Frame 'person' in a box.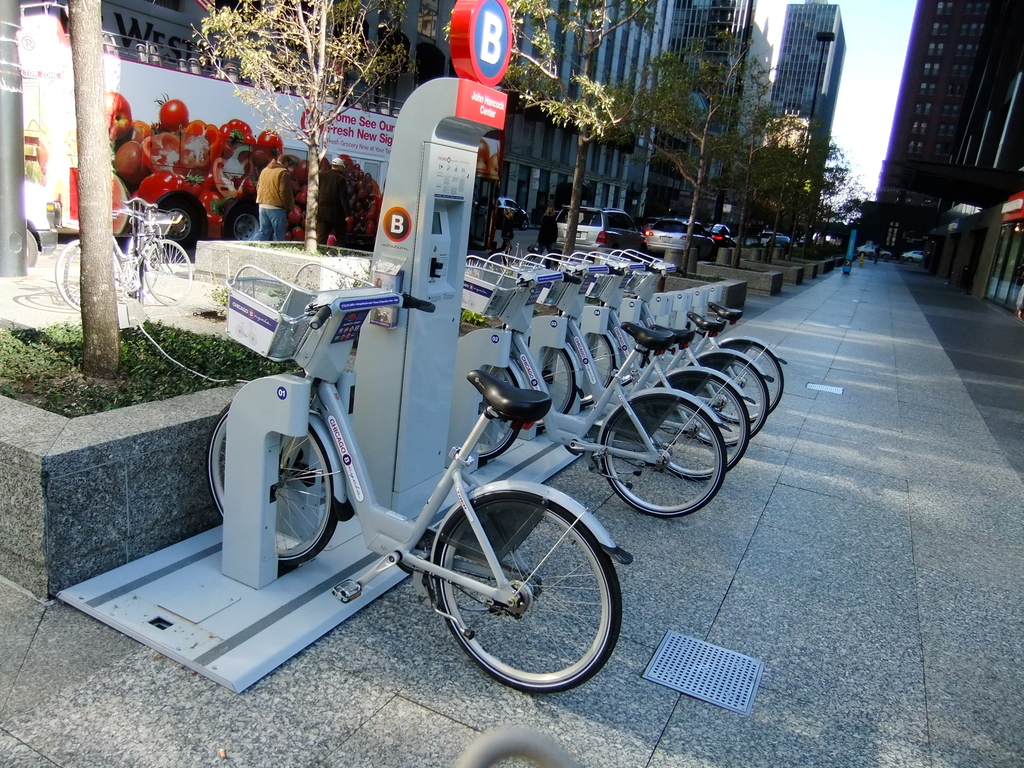
bbox=[537, 205, 566, 259].
